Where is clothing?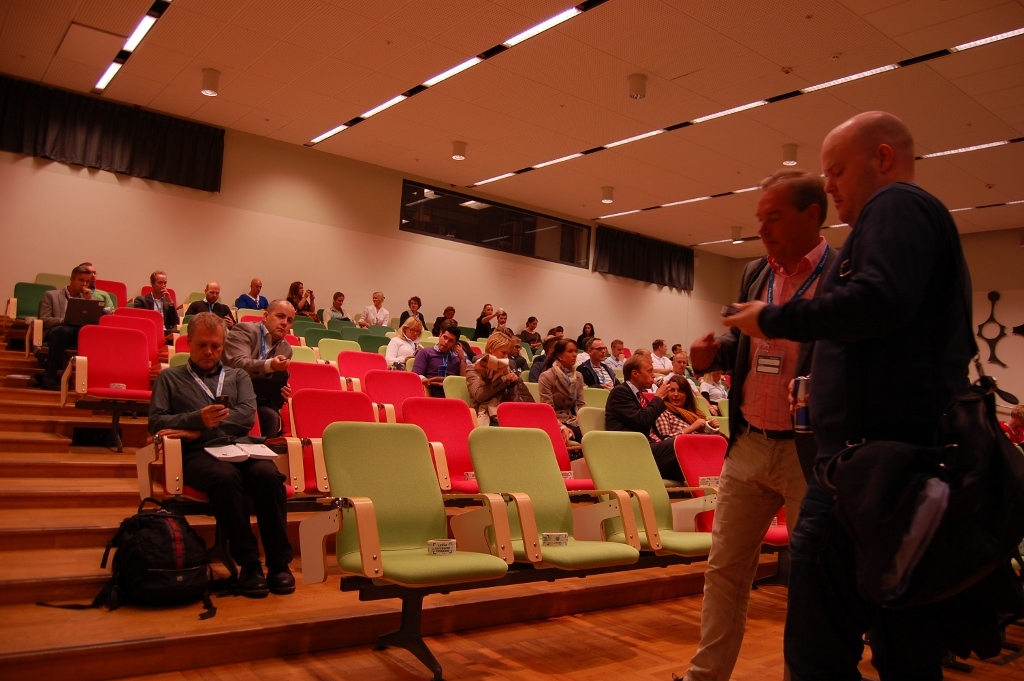
290, 297, 314, 314.
